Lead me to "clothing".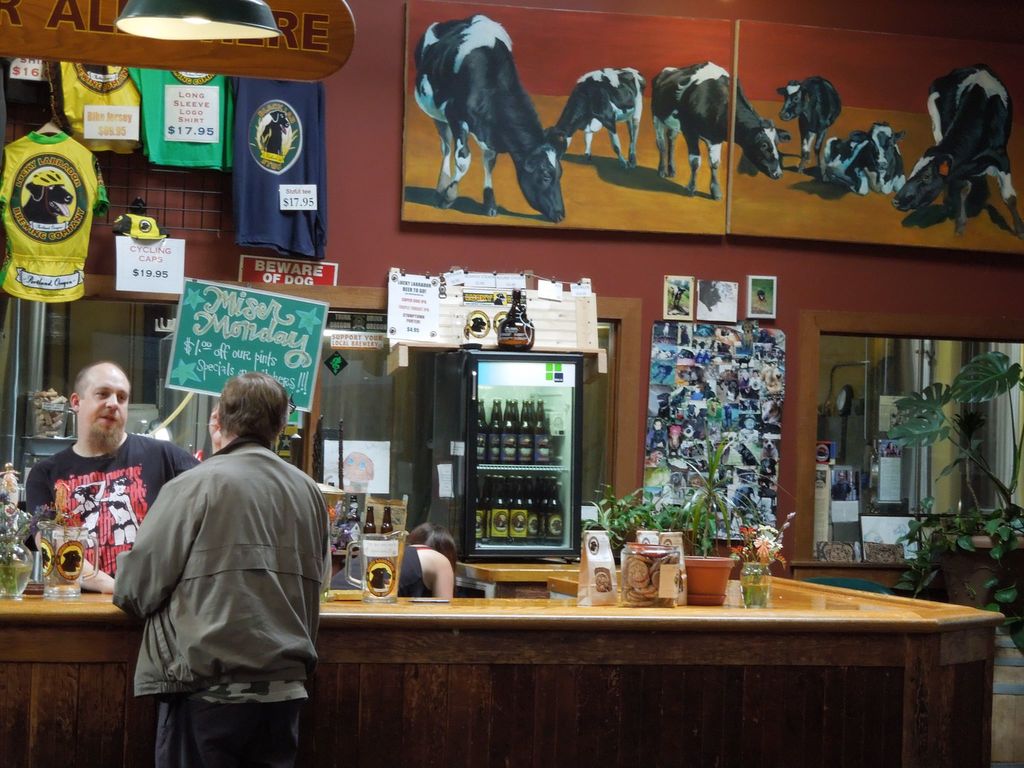
Lead to locate(116, 403, 327, 749).
